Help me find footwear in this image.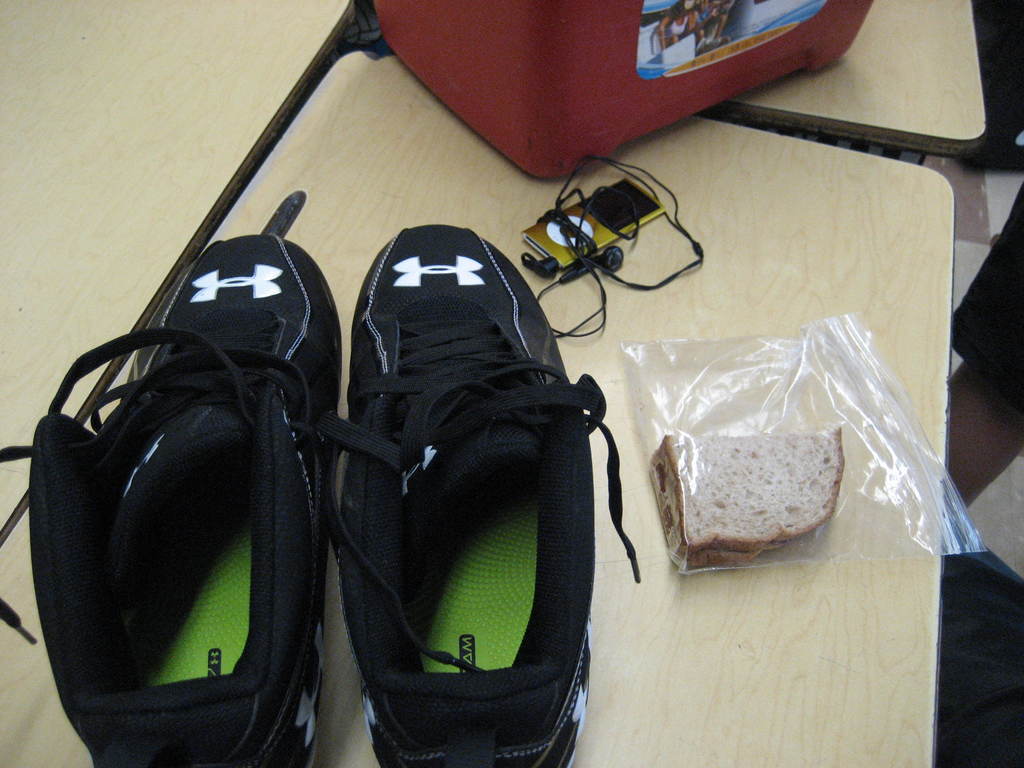
Found it: <bbox>0, 229, 343, 767</bbox>.
